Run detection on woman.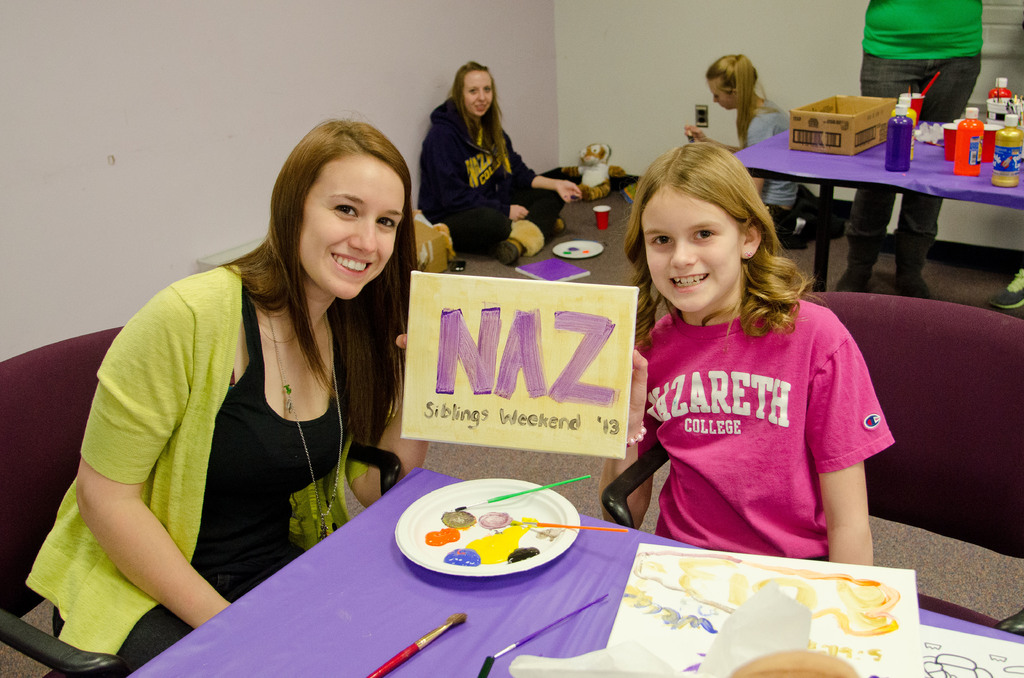
Result: {"x1": 17, "y1": 113, "x2": 428, "y2": 677}.
